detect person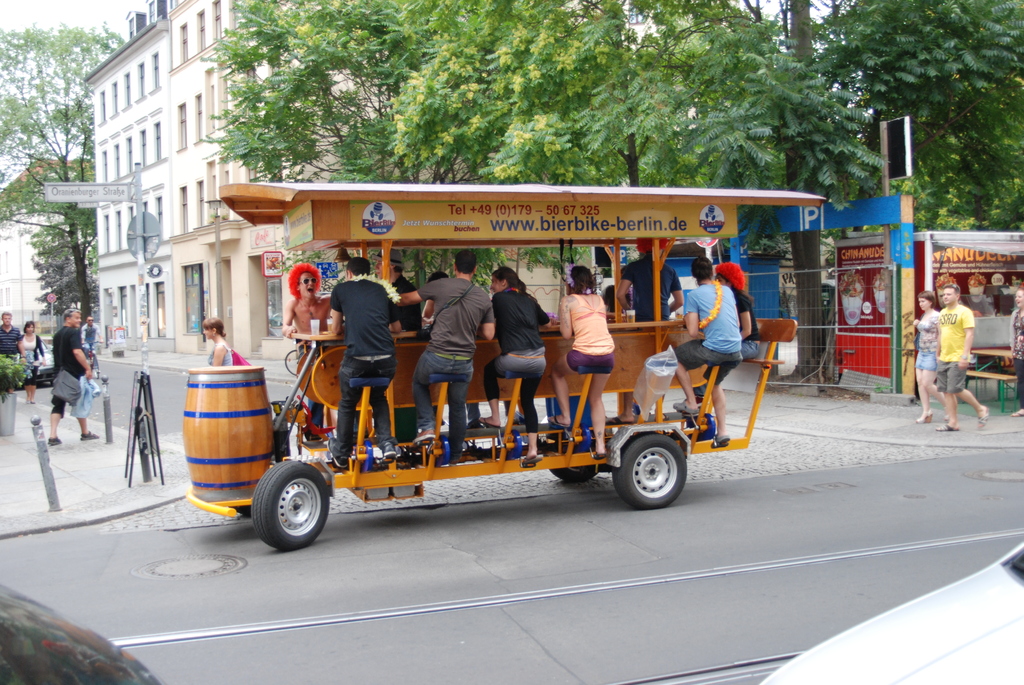
[202,320,233,366]
